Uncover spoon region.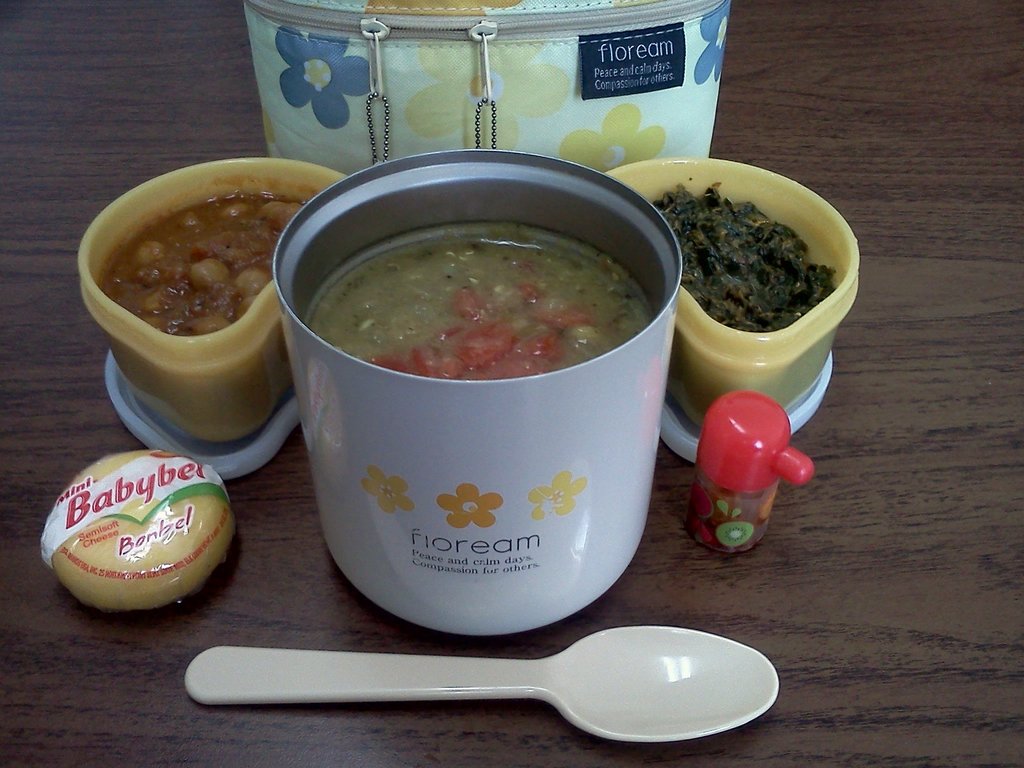
Uncovered: (left=184, top=625, right=781, bottom=746).
